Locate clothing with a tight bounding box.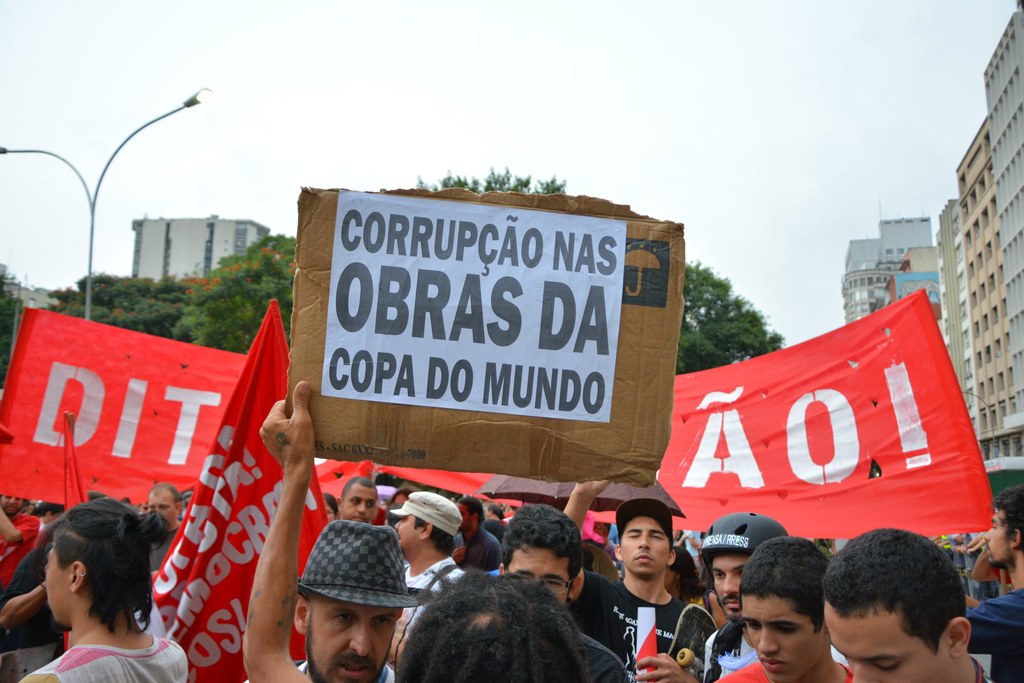
<box>0,512,39,600</box>.
